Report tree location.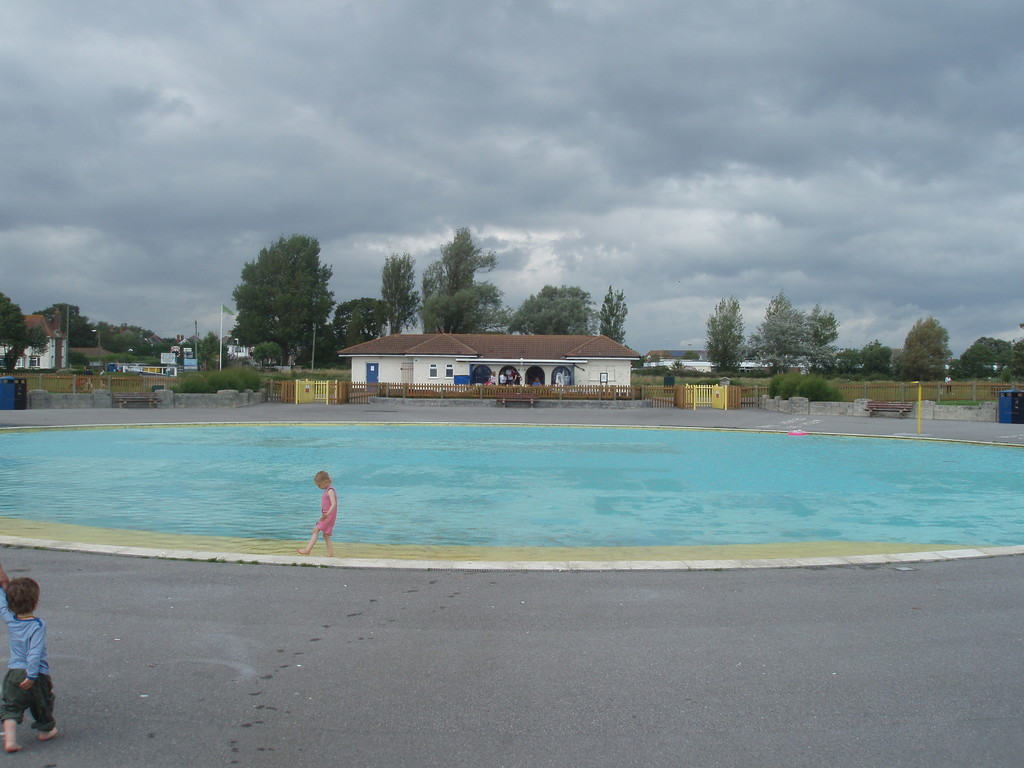
Report: region(216, 223, 342, 382).
